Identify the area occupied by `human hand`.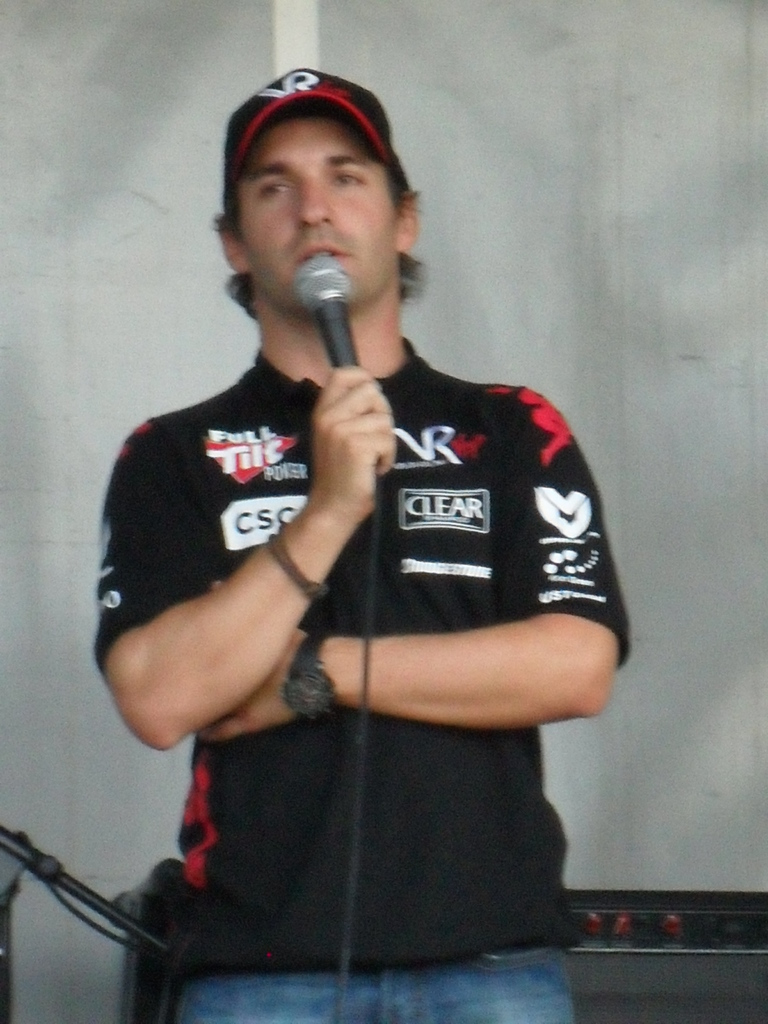
Area: [x1=199, y1=570, x2=319, y2=745].
